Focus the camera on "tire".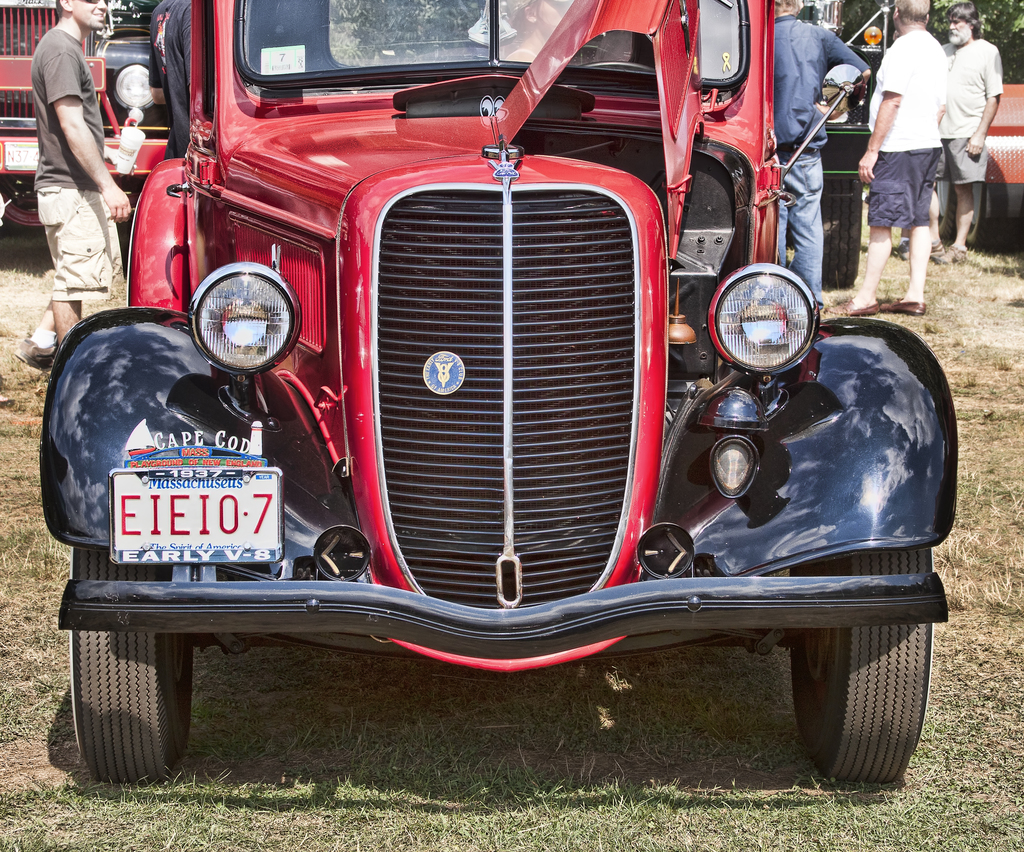
Focus region: bbox=(63, 589, 201, 789).
